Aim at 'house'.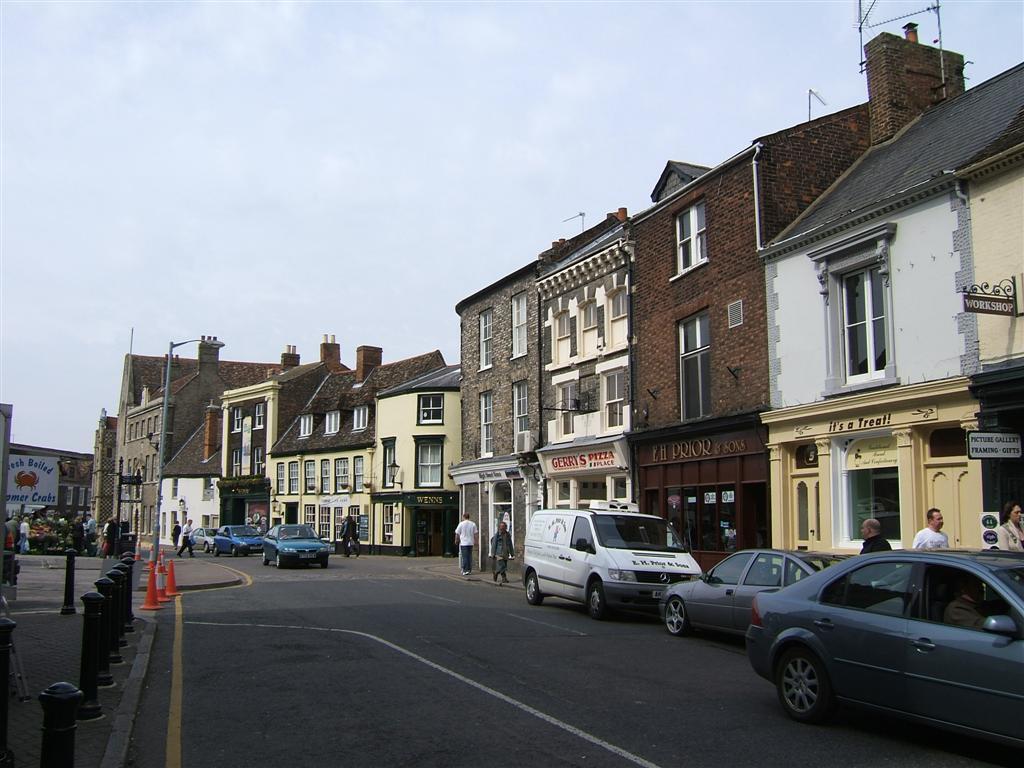
Aimed at box(528, 156, 723, 515).
